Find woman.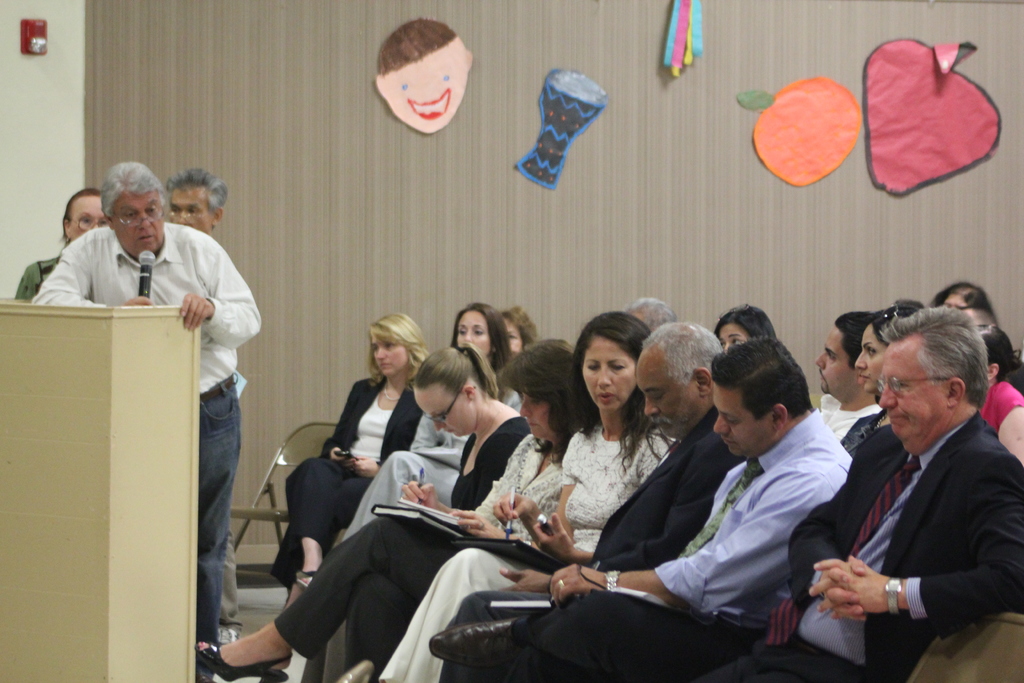
bbox=[928, 276, 996, 319].
